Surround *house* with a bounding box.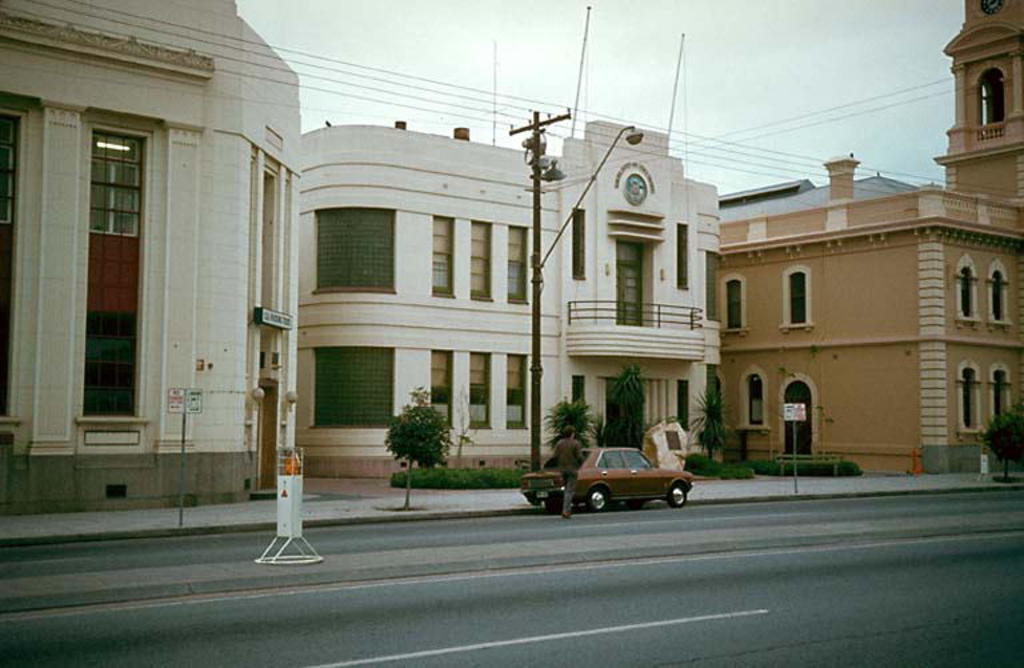
pyautogui.locateOnScreen(300, 111, 721, 488).
